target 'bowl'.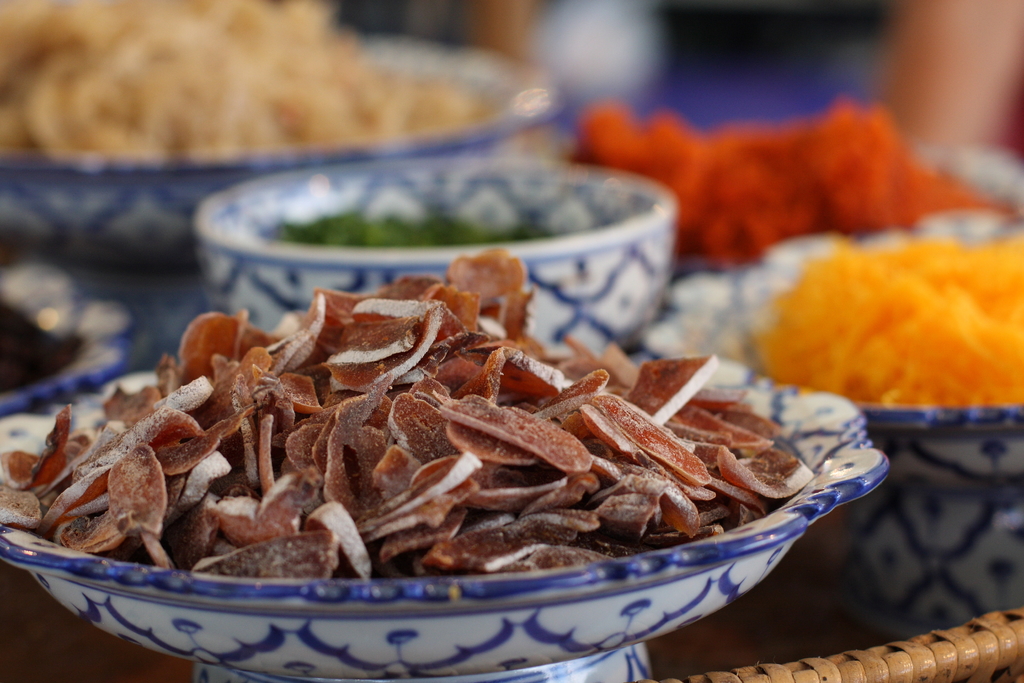
Target region: box=[637, 203, 1023, 496].
